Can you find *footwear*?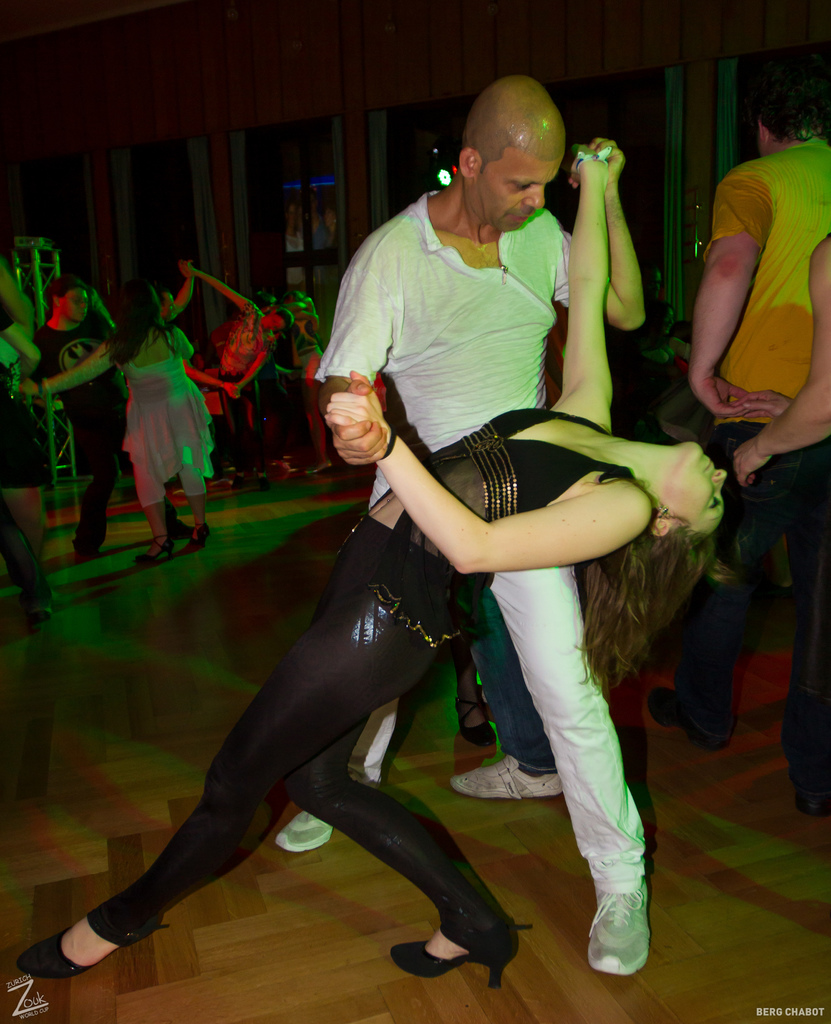
Yes, bounding box: bbox=[259, 806, 334, 851].
